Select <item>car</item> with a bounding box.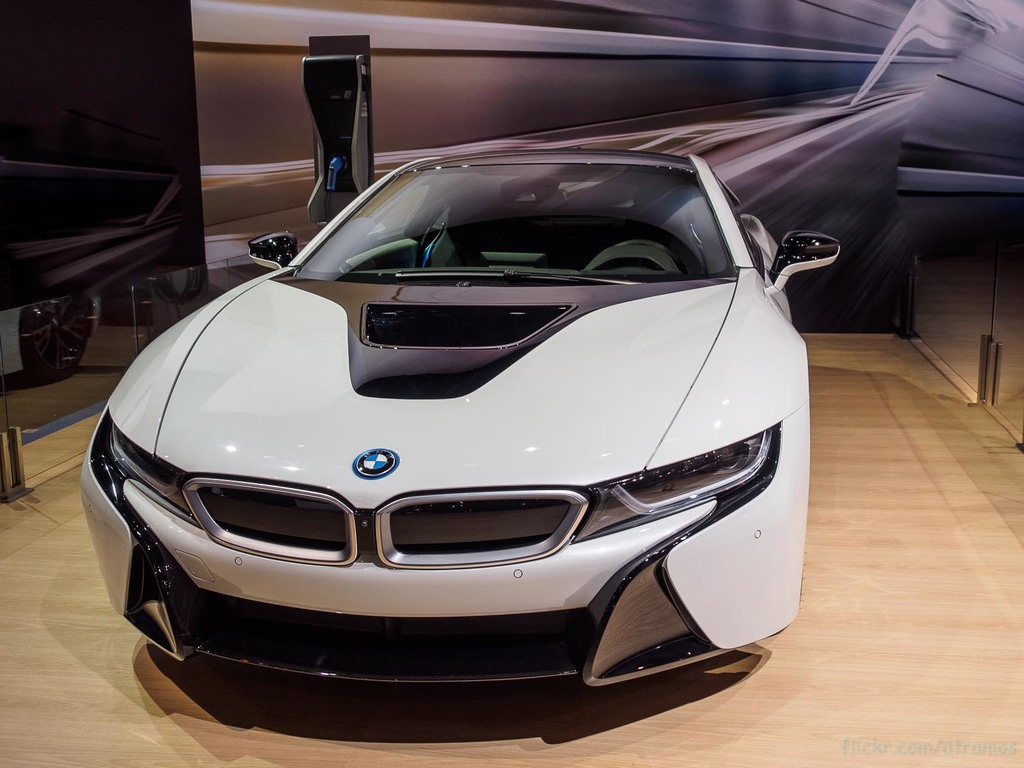
Rect(77, 146, 847, 694).
